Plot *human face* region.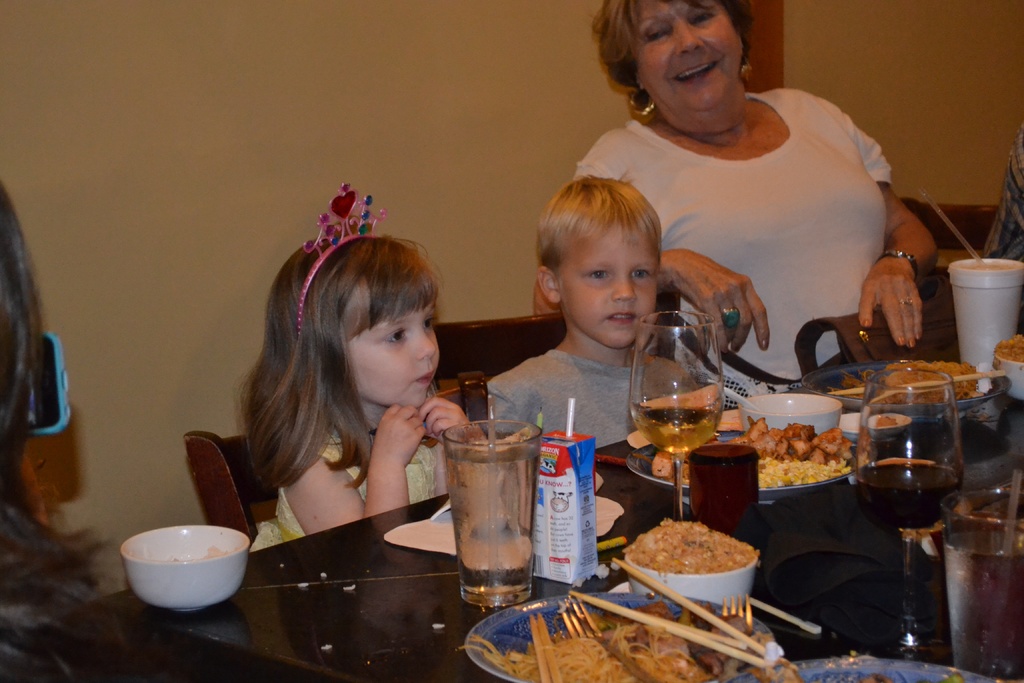
Plotted at 638,0,730,97.
